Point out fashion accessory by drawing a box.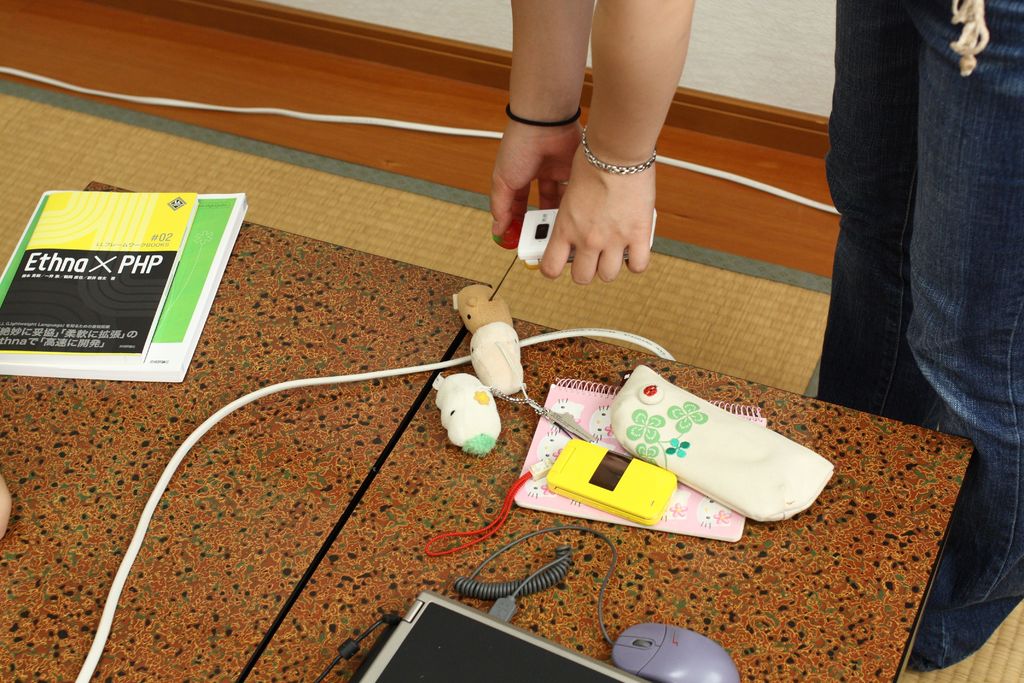
locate(579, 120, 655, 175).
